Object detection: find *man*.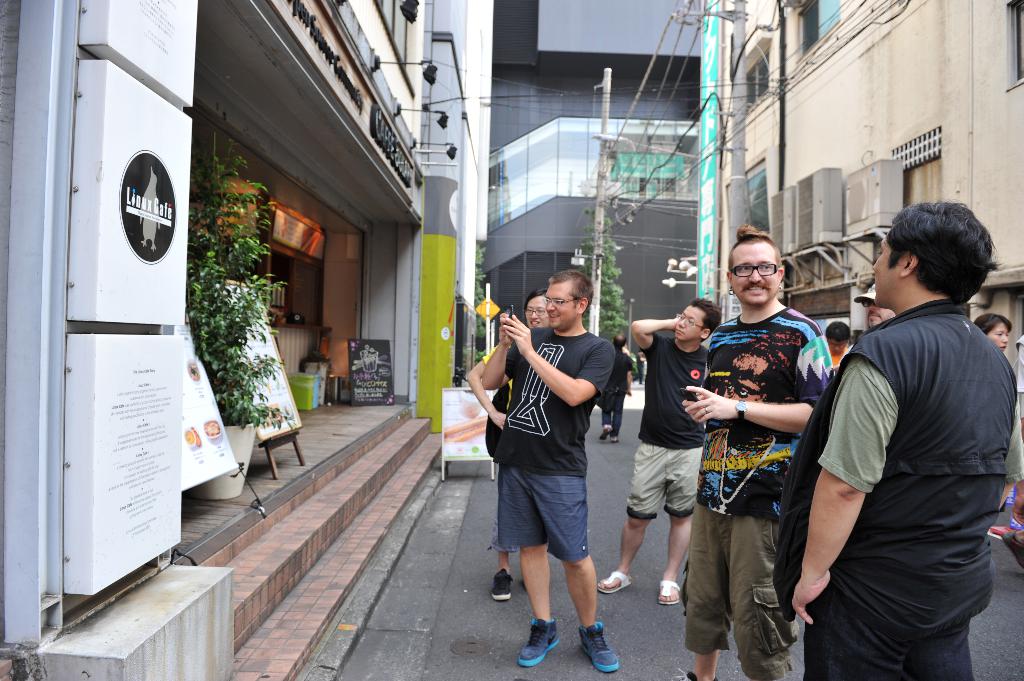
598, 330, 632, 433.
